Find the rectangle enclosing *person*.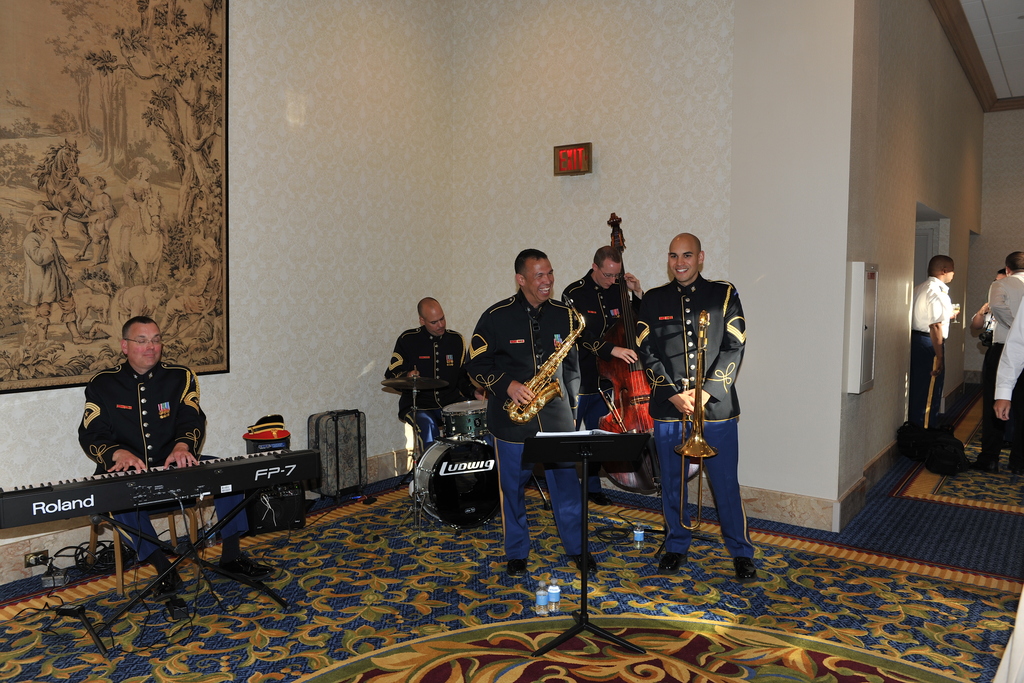
382/298/476/463.
